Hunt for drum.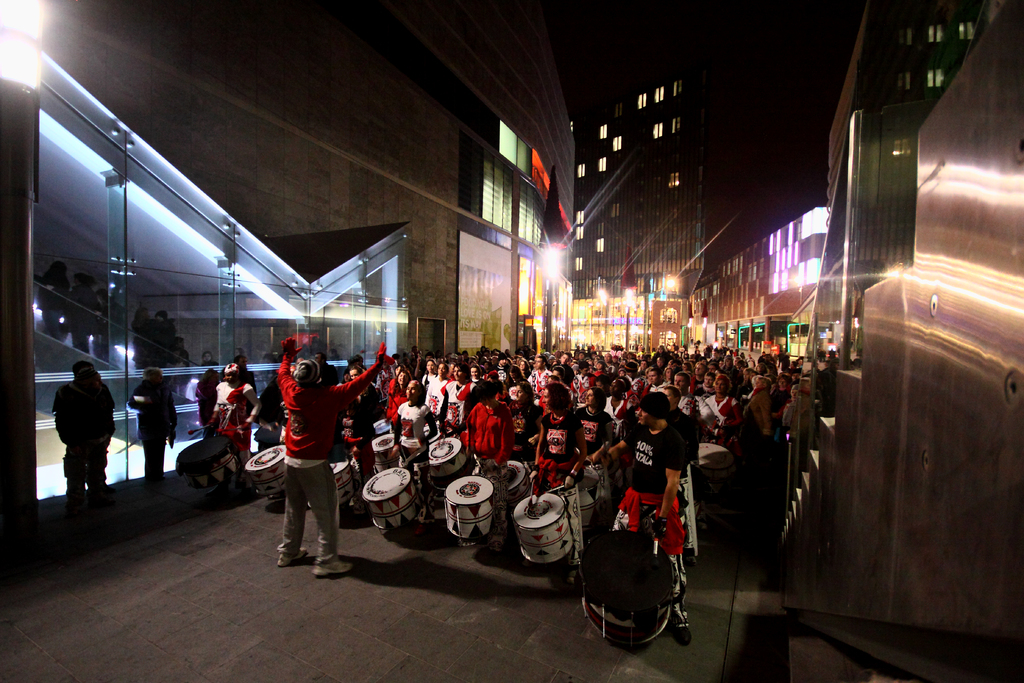
Hunted down at crop(444, 474, 496, 539).
